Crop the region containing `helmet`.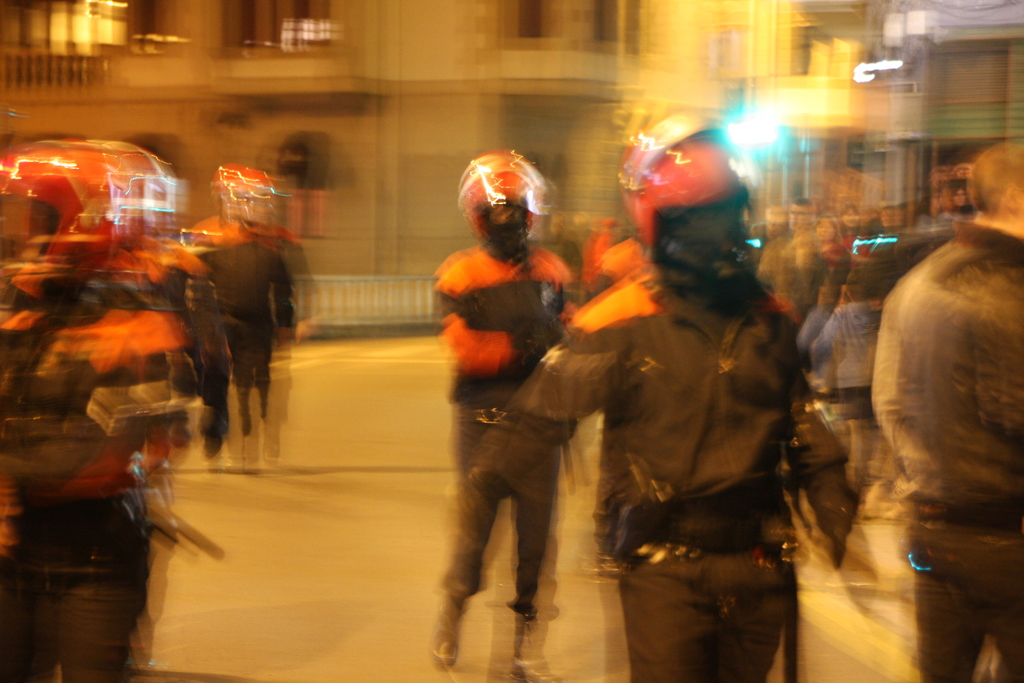
Crop region: <region>630, 131, 780, 297</region>.
